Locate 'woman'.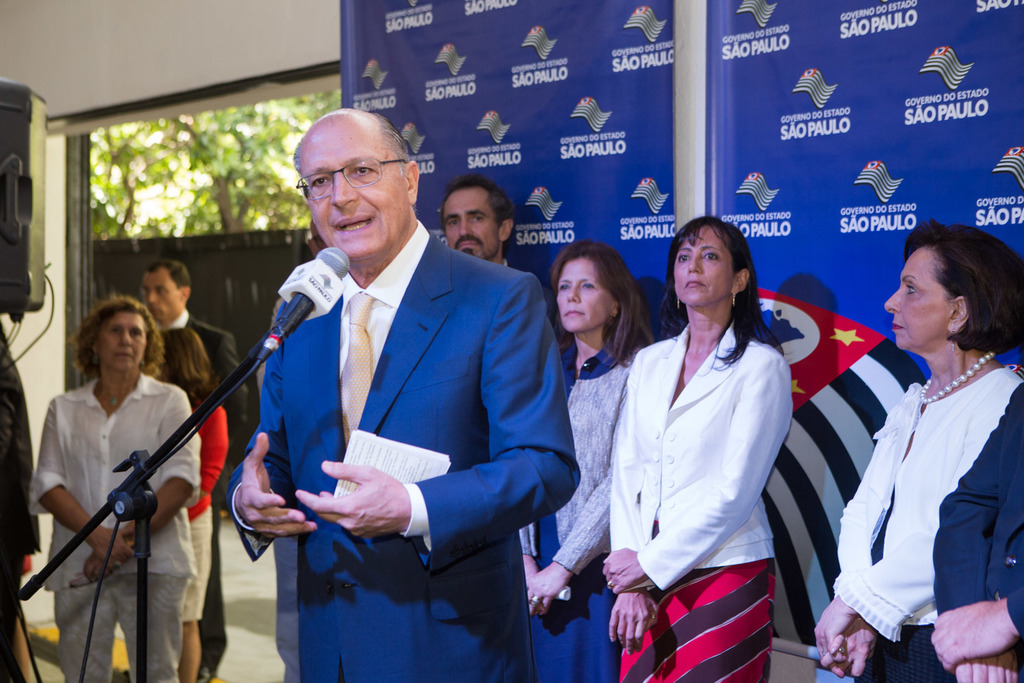
Bounding box: pyautogui.locateOnScreen(607, 203, 804, 680).
